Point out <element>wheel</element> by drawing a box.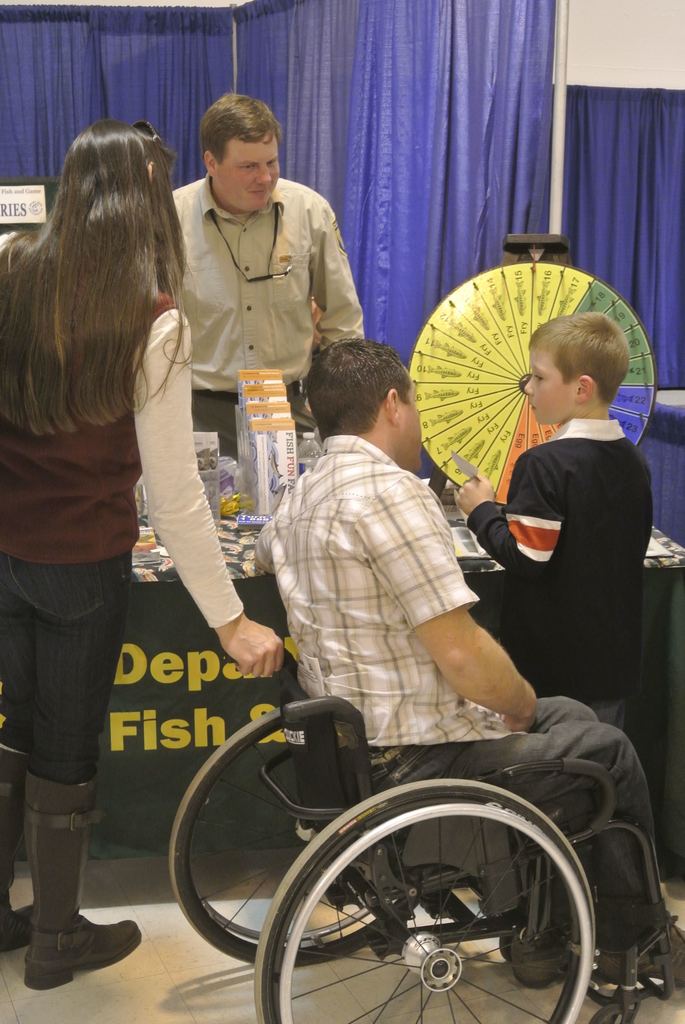
162,707,419,966.
